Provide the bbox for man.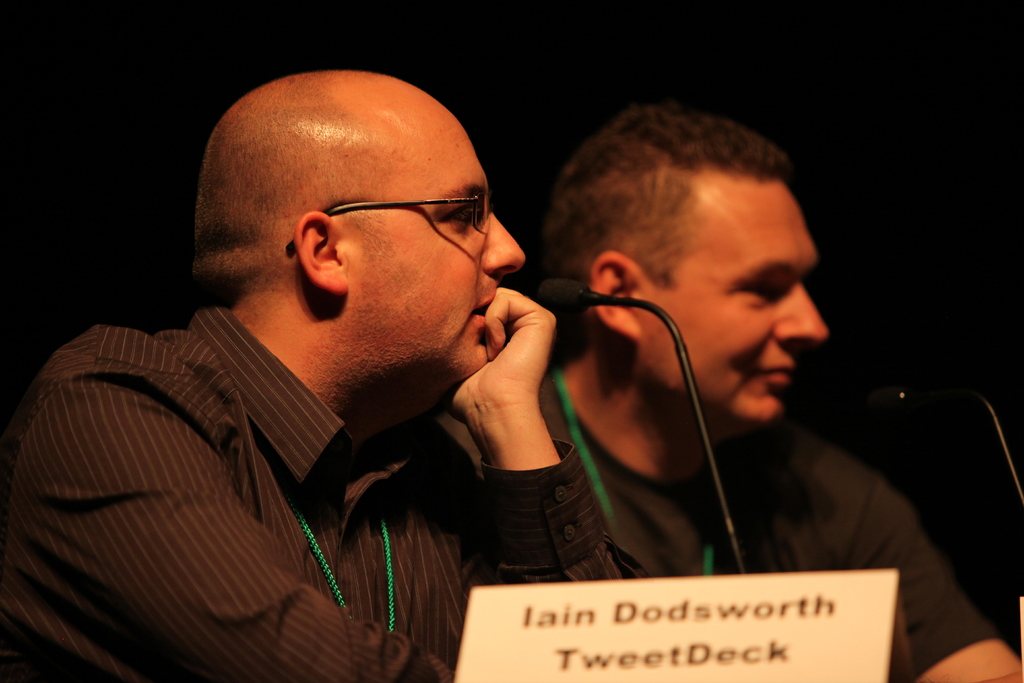
0:59:653:682.
